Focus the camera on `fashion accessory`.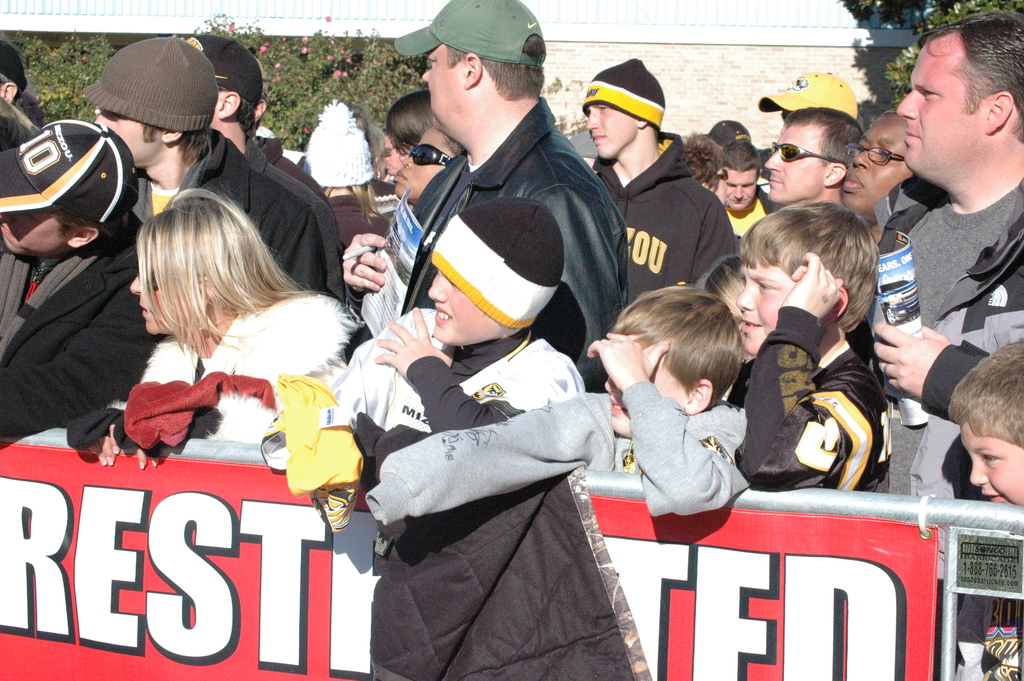
Focus region: 759 71 859 121.
